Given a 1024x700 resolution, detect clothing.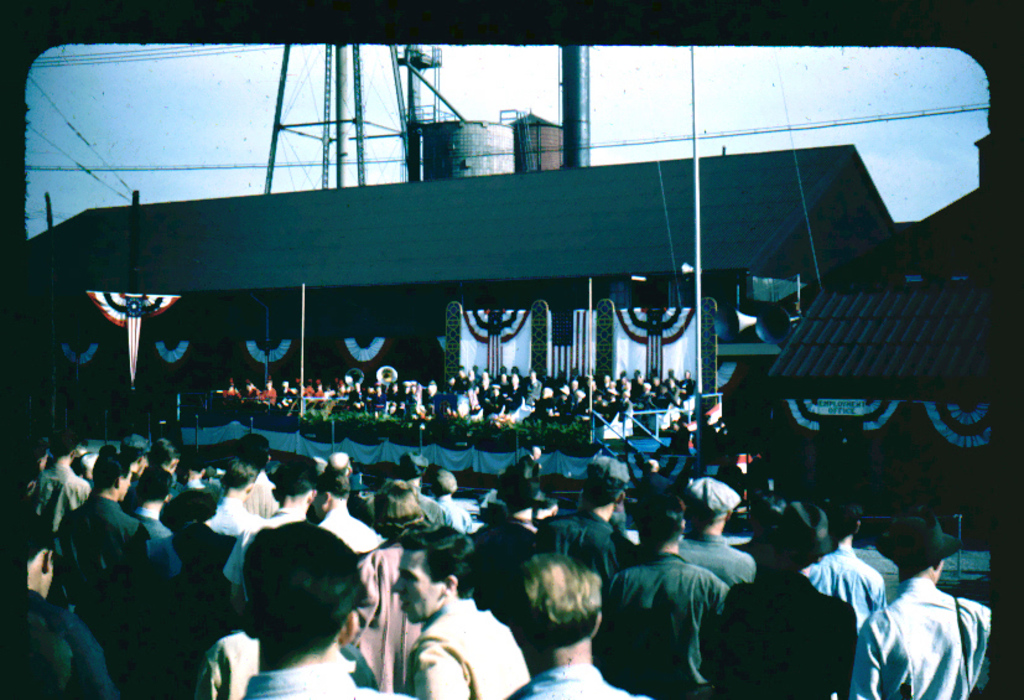
(left=225, top=513, right=297, bottom=588).
